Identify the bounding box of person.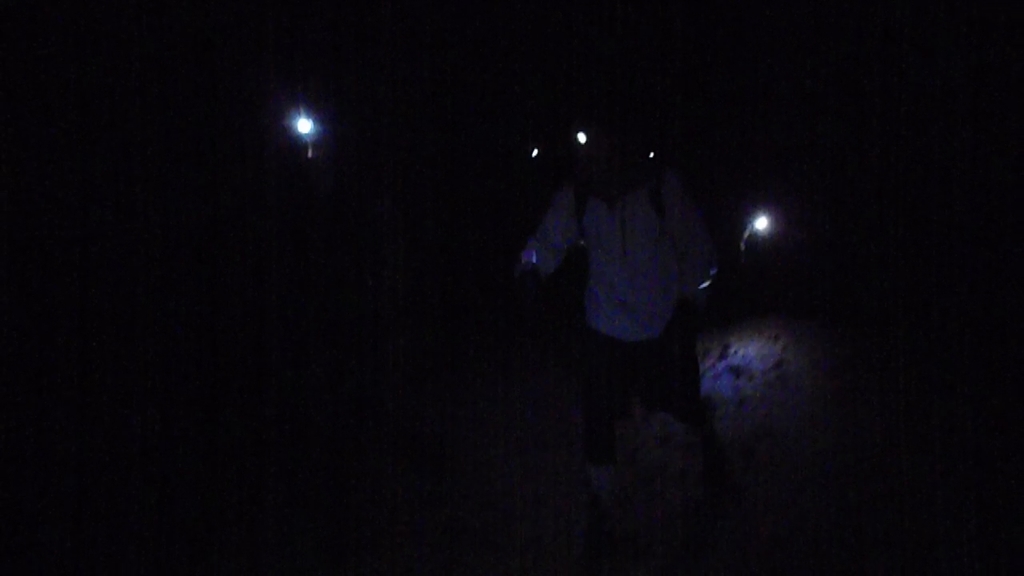
x1=523, y1=126, x2=724, y2=493.
